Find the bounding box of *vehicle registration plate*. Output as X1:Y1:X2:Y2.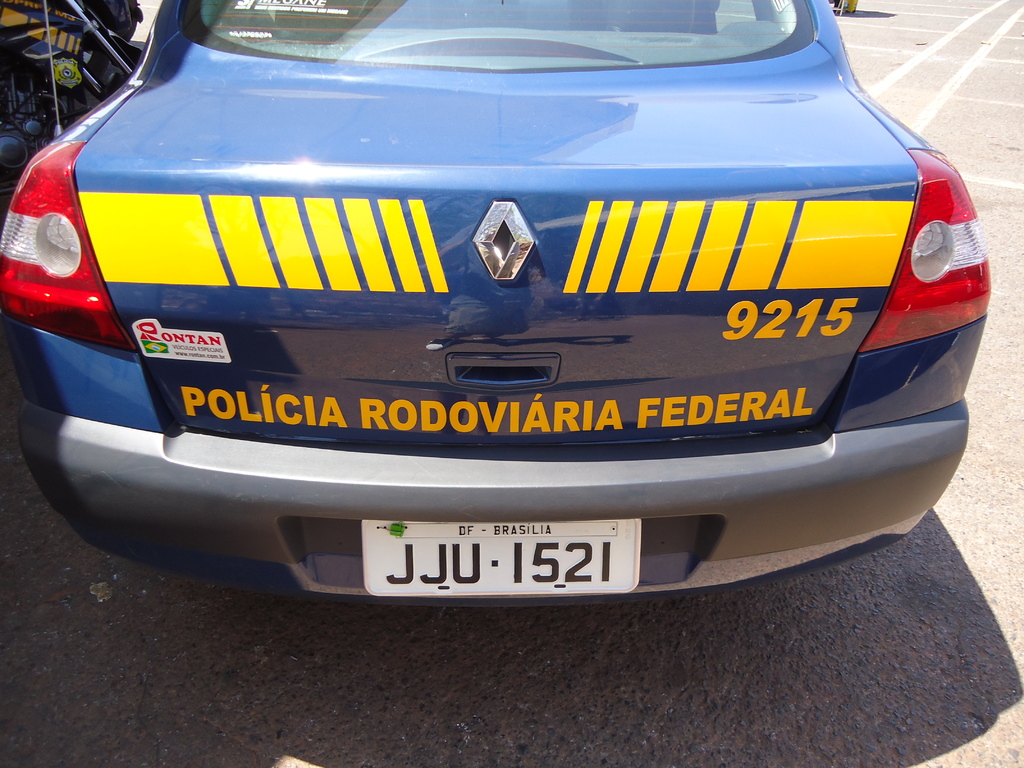
358:518:641:600.
